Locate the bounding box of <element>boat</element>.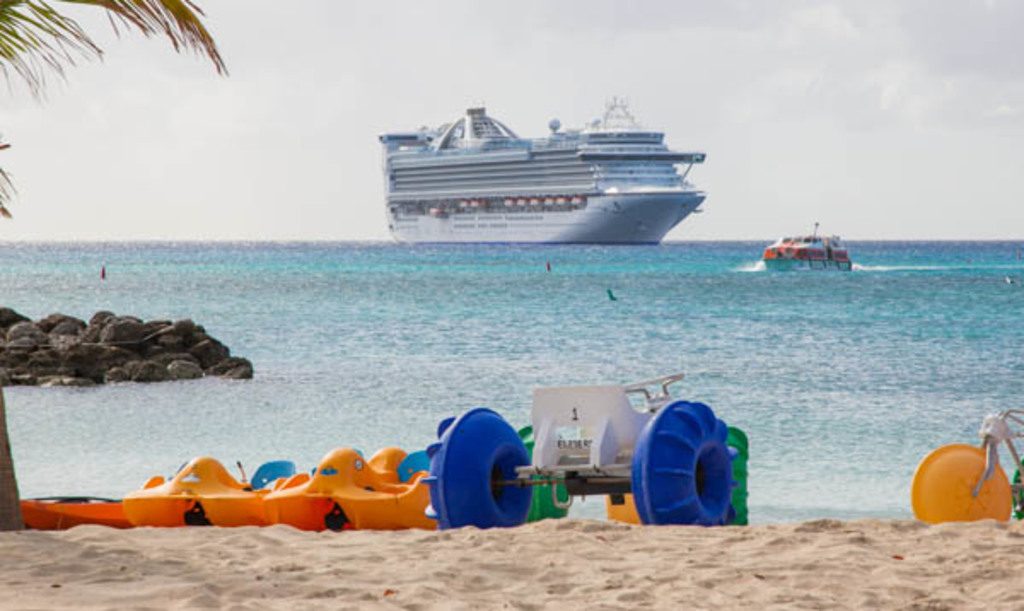
Bounding box: {"left": 382, "top": 85, "right": 748, "bottom": 244}.
